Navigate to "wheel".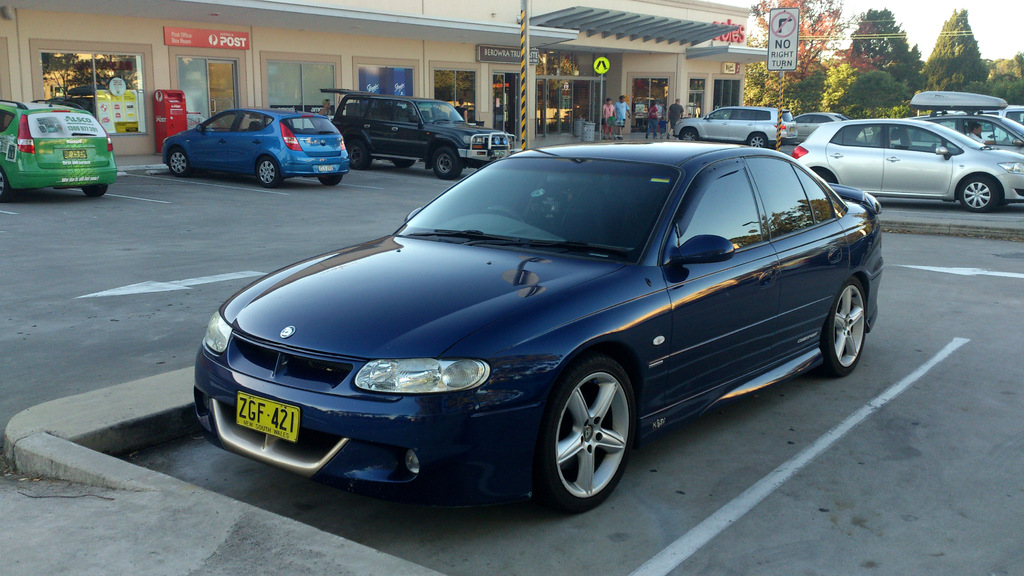
Navigation target: detection(168, 147, 190, 175).
